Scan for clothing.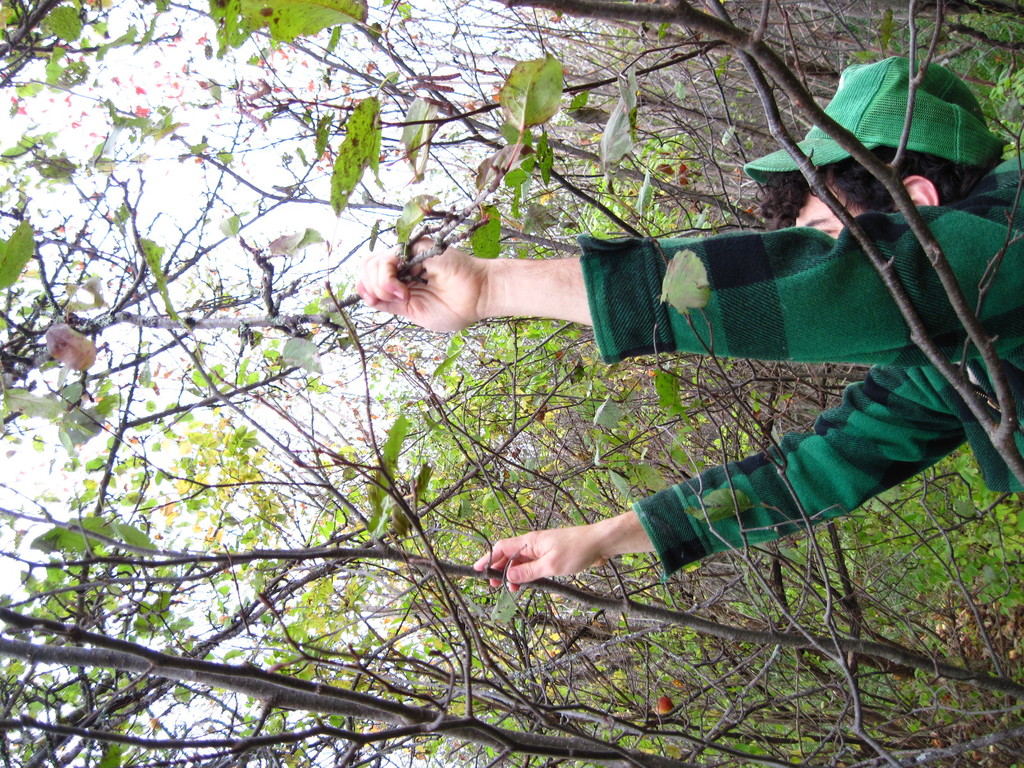
Scan result: <bbox>583, 155, 1023, 581</bbox>.
